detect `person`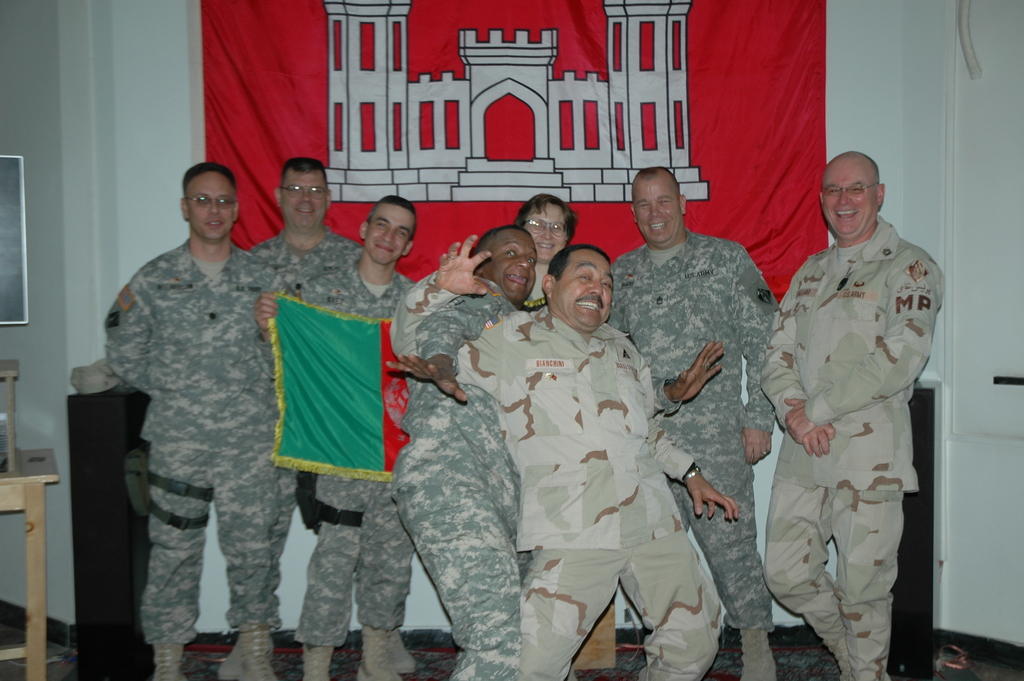
(x1=252, y1=188, x2=417, y2=680)
